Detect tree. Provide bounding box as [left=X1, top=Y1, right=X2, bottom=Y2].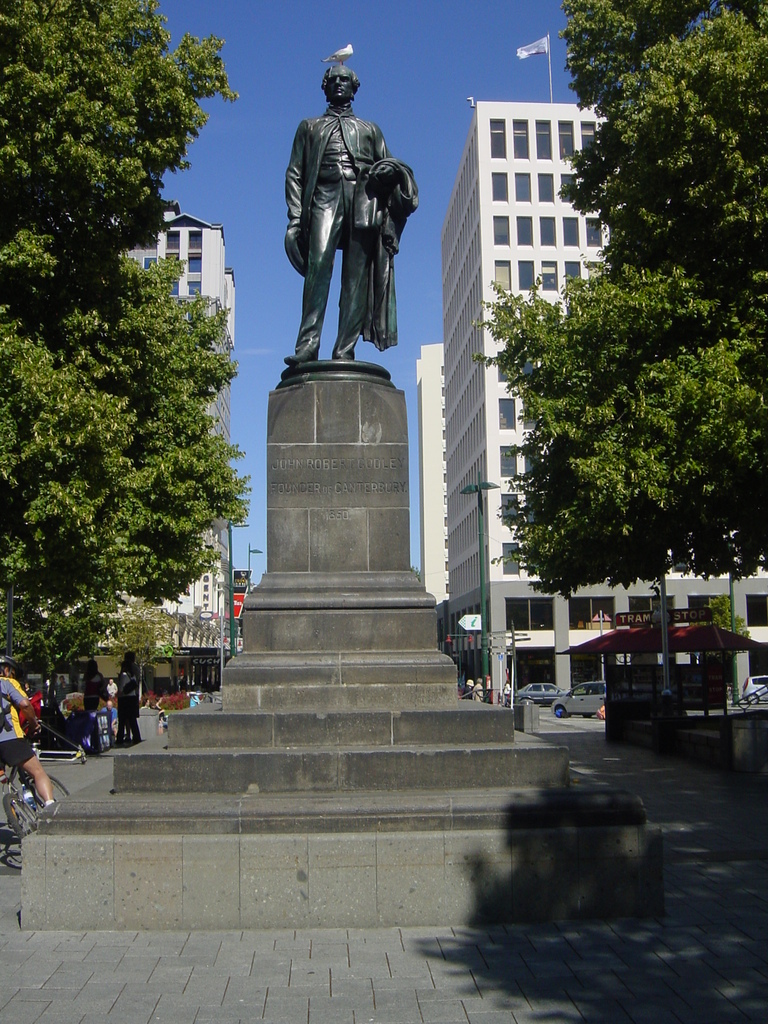
[left=692, top=586, right=742, bottom=631].
